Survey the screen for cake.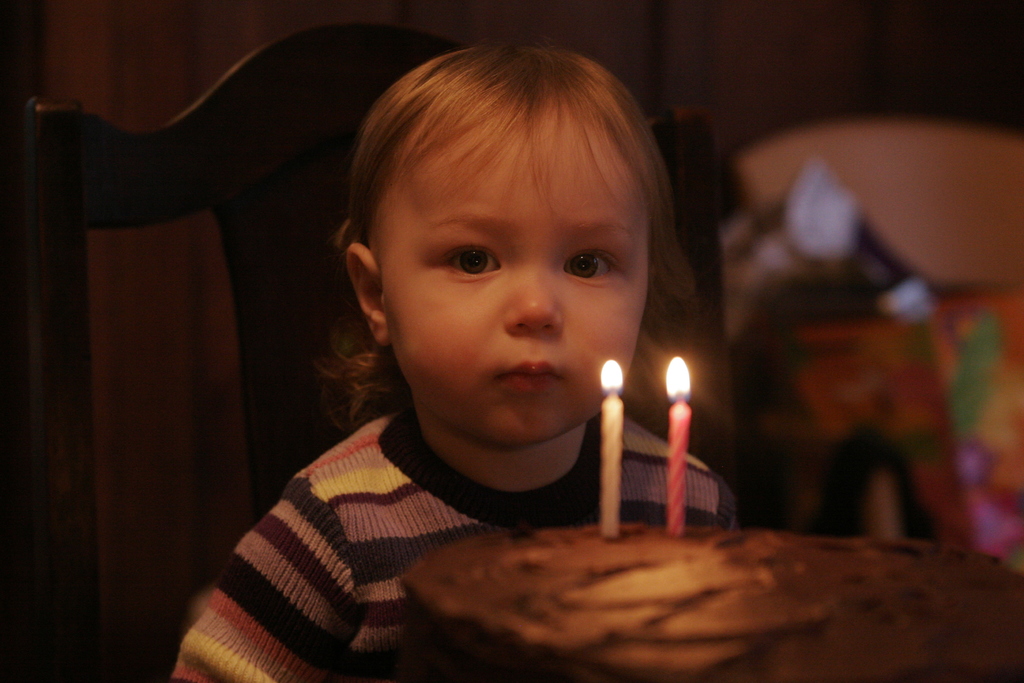
Survey found: detection(399, 525, 1023, 682).
